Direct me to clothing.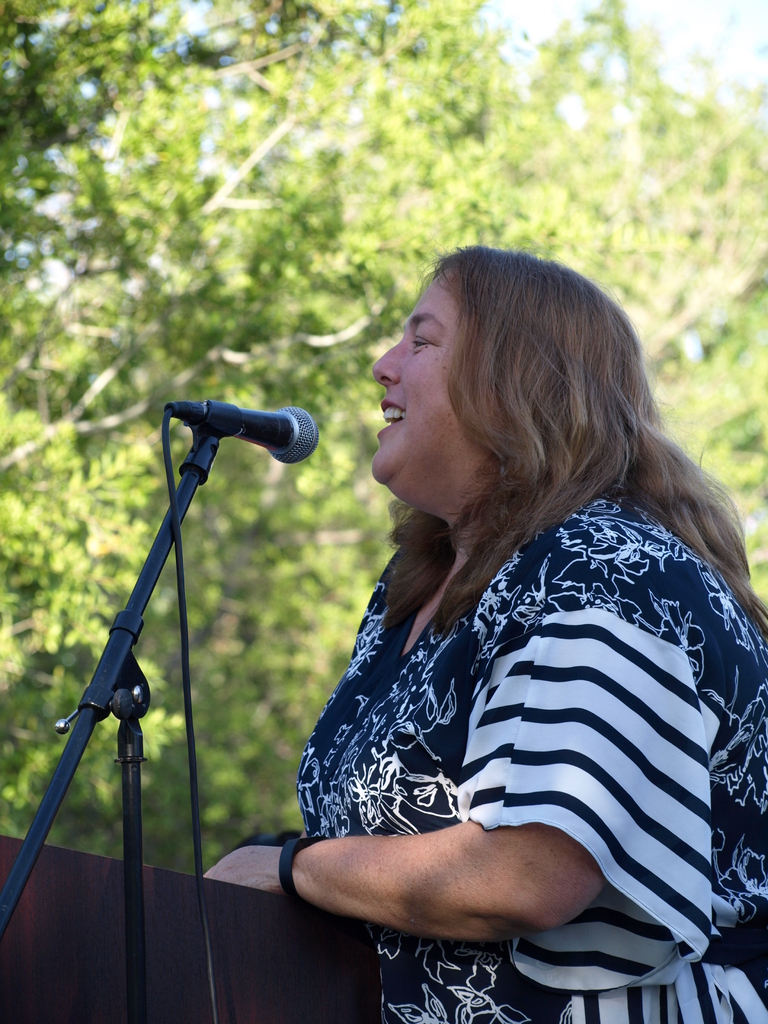
Direction: (292,477,767,1023).
